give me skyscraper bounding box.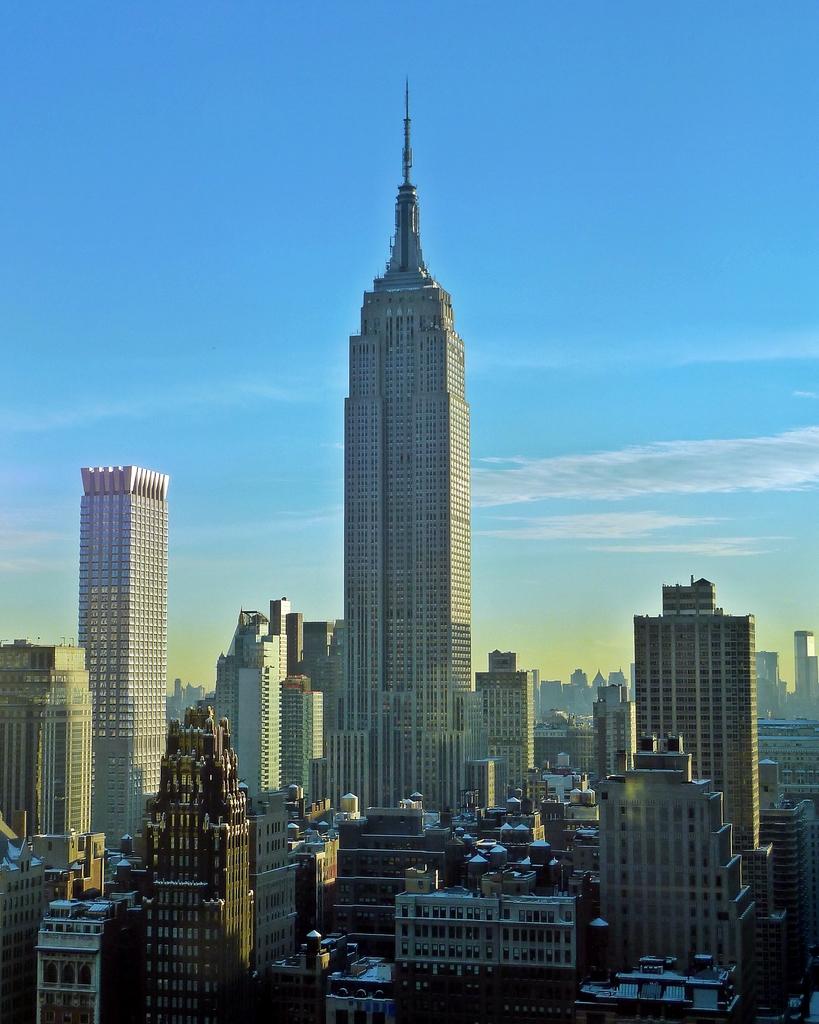
pyautogui.locateOnScreen(613, 564, 787, 833).
